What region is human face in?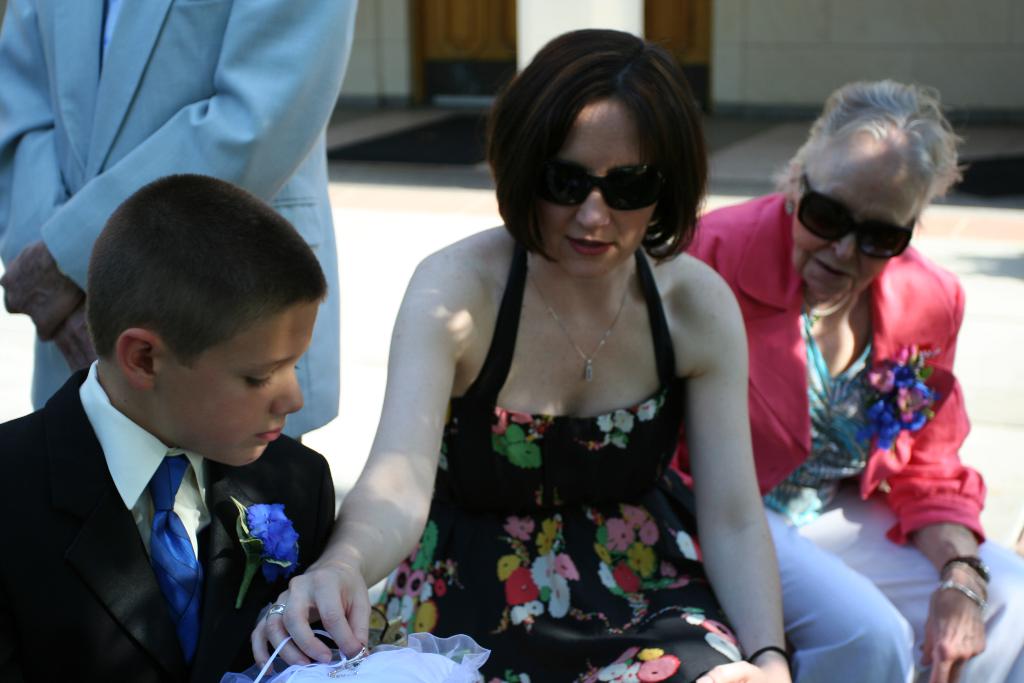
x1=532, y1=93, x2=655, y2=281.
